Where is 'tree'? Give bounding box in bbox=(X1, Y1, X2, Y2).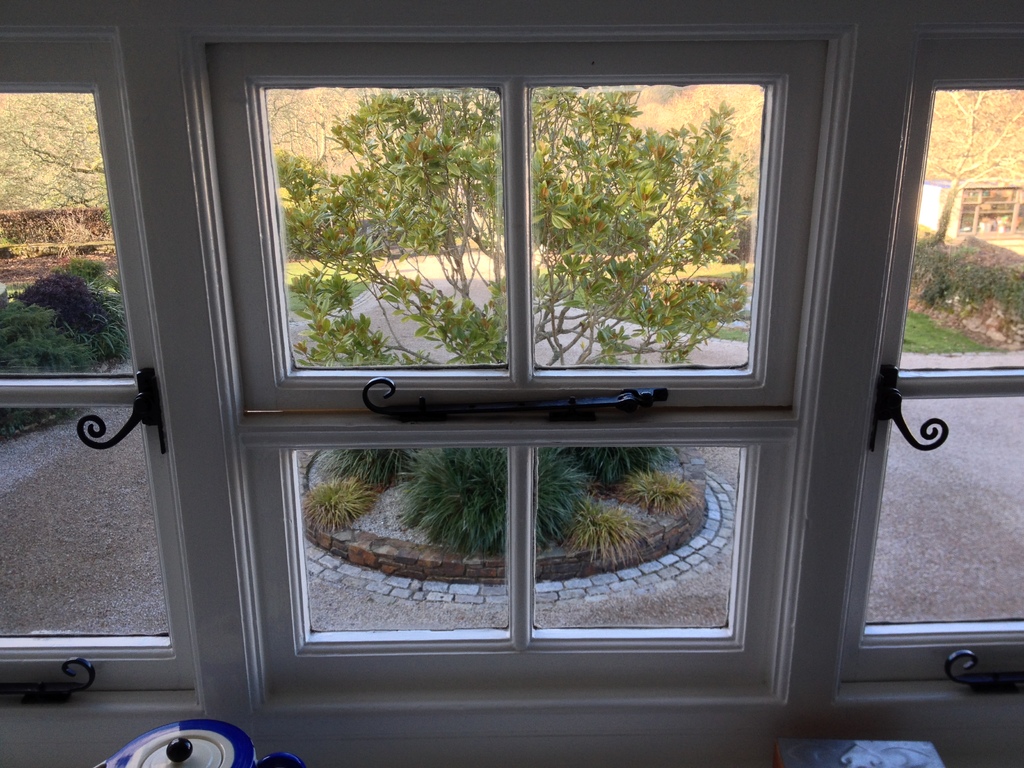
bbox=(282, 89, 749, 366).
